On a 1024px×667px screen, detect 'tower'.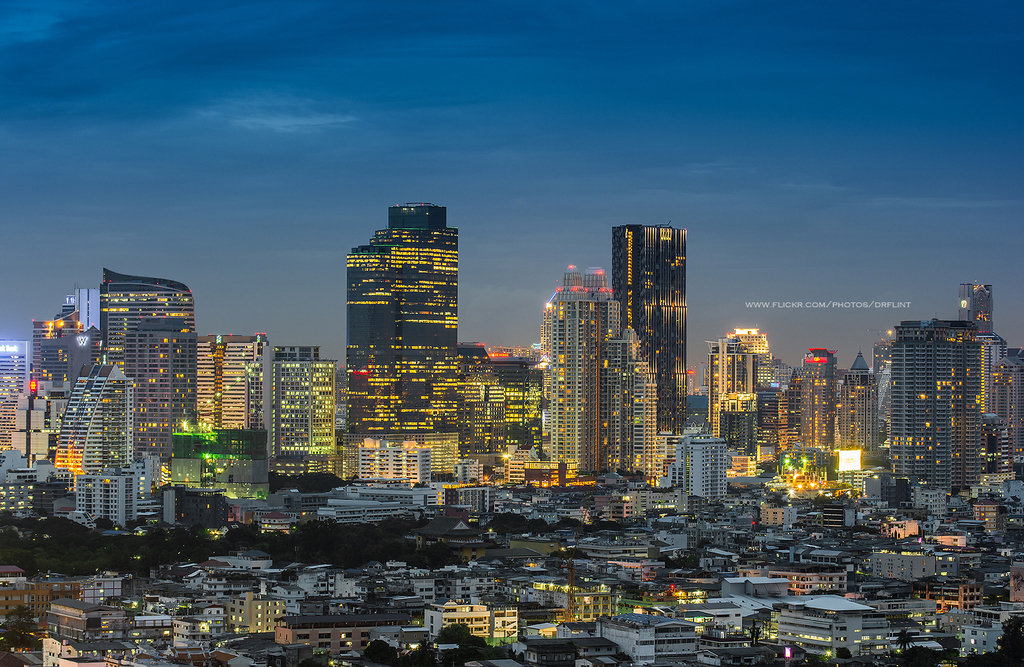
[182, 334, 270, 466].
